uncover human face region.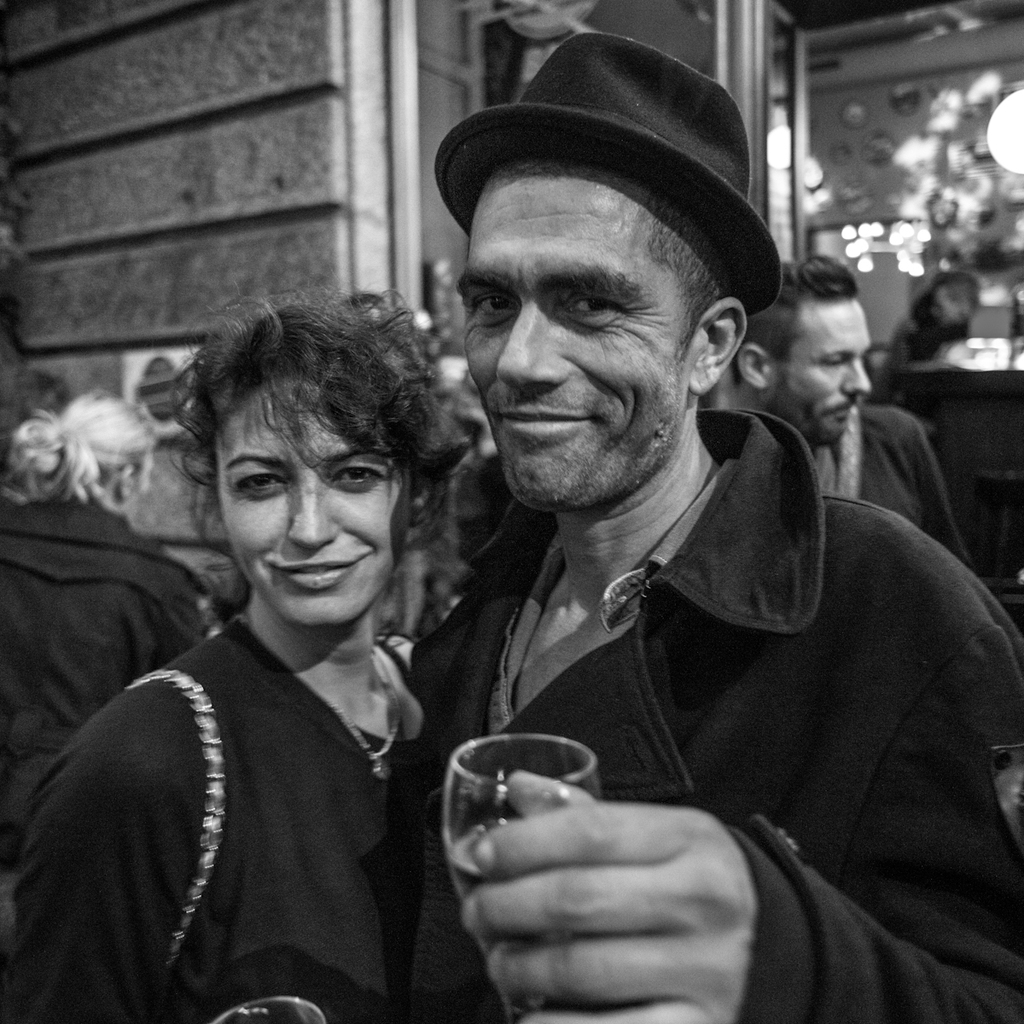
Uncovered: l=206, t=374, r=398, b=625.
